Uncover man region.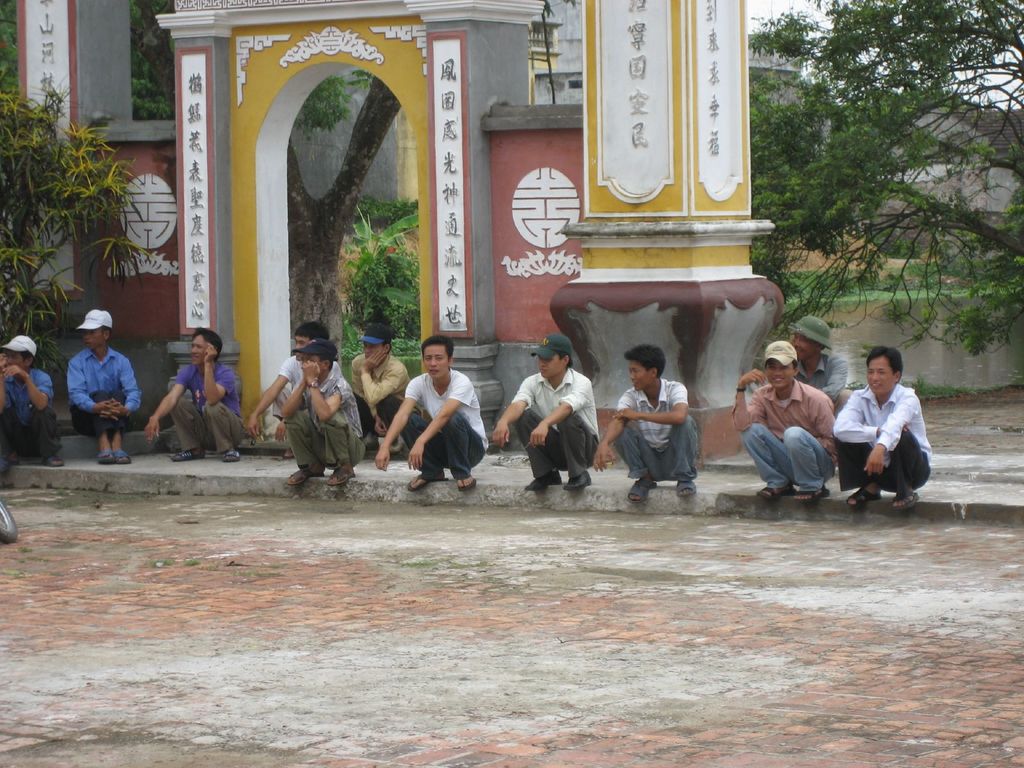
Uncovered: (376,335,489,495).
